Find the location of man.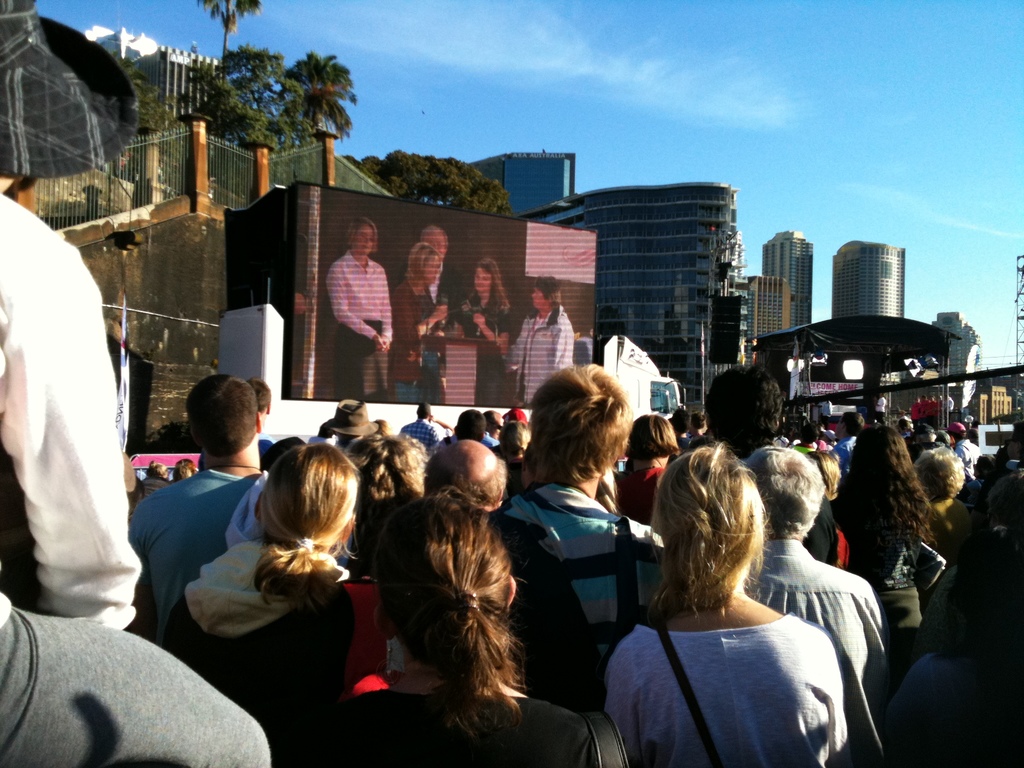
Location: <region>0, 0, 285, 767</region>.
